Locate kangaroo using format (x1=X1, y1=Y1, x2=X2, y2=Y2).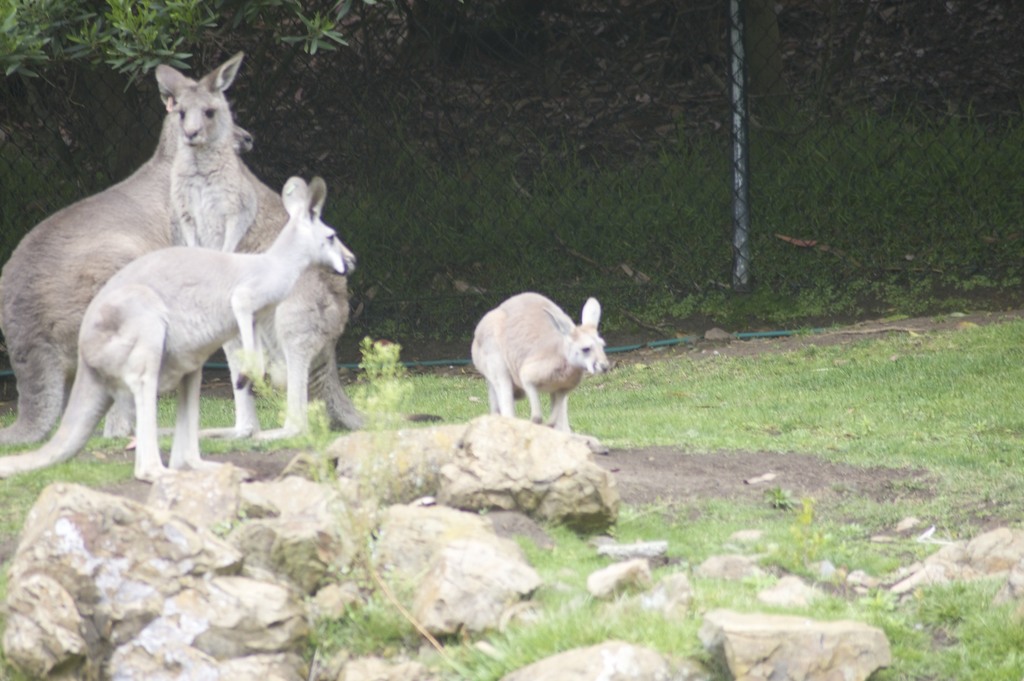
(x1=0, y1=176, x2=358, y2=477).
